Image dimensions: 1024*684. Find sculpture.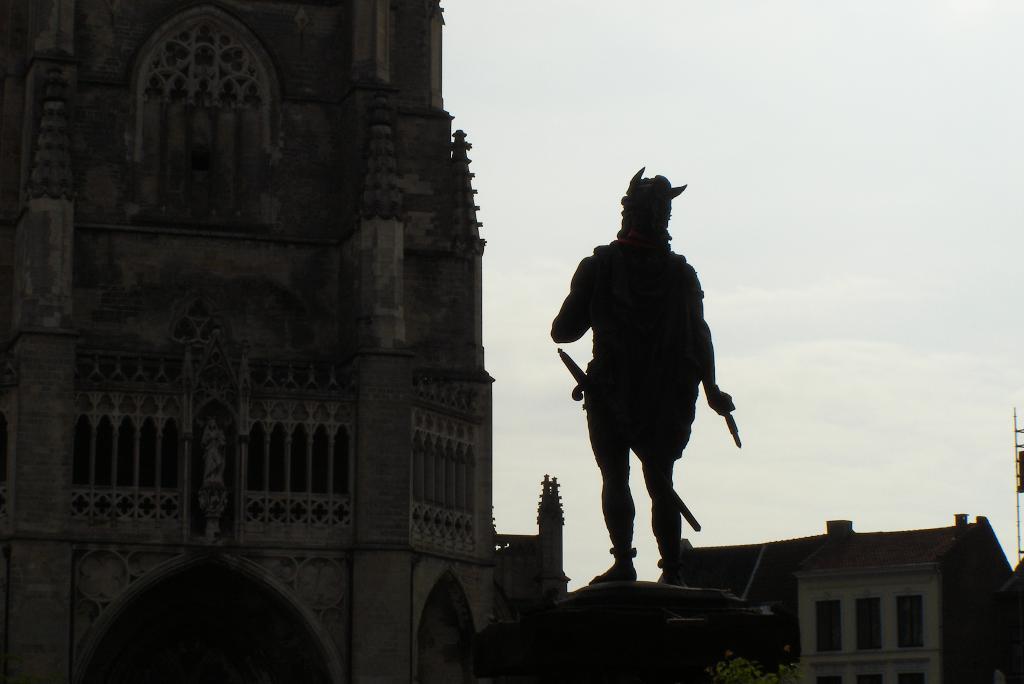
detection(543, 168, 745, 597).
